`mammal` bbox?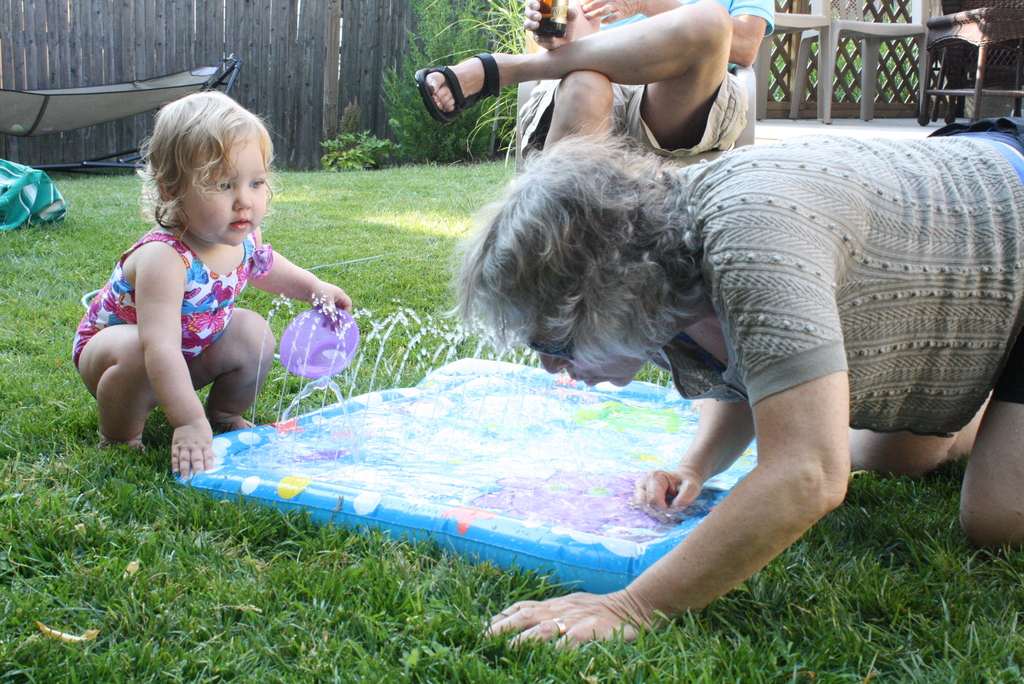
(68, 83, 354, 475)
